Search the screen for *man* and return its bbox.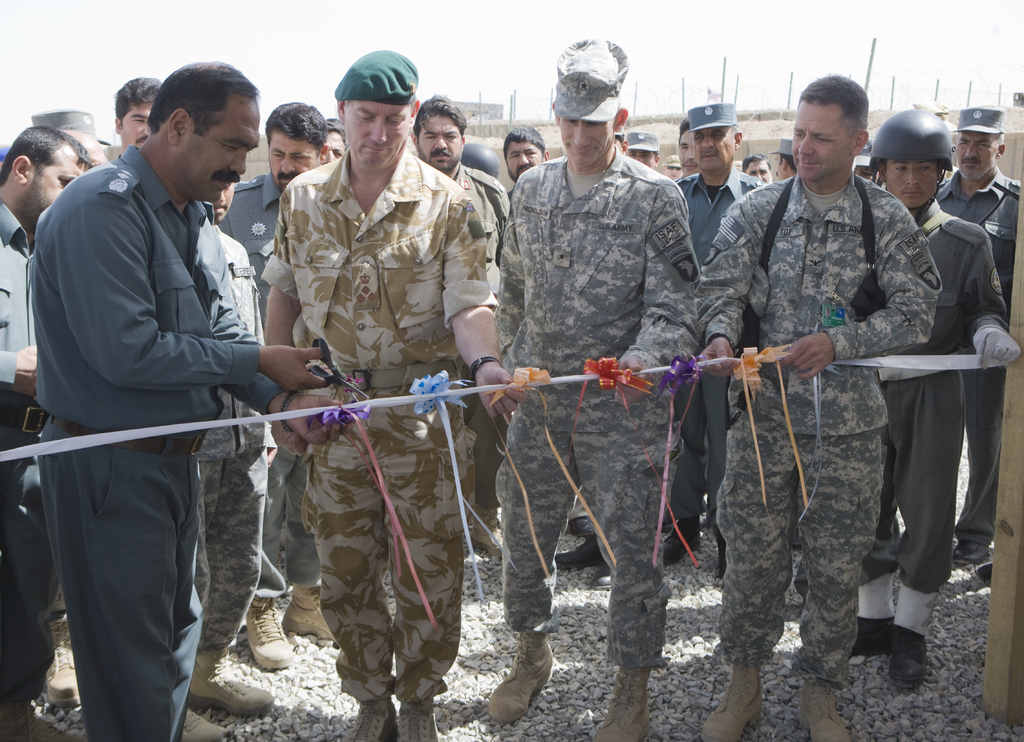
Found: 179 179 278 741.
